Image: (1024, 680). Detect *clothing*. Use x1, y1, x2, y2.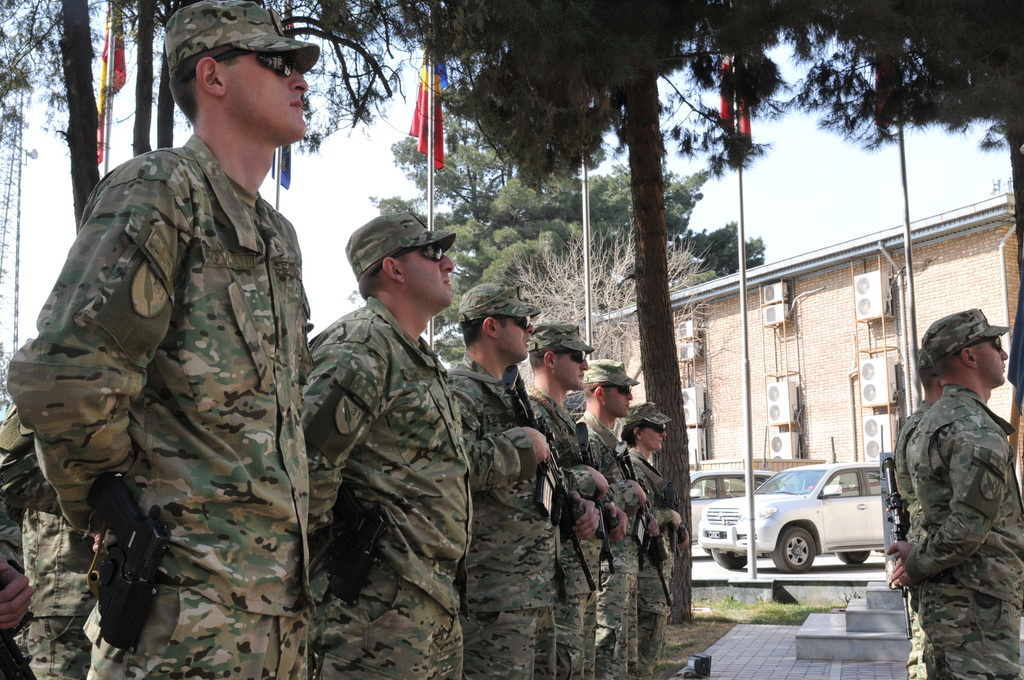
438, 349, 560, 679.
